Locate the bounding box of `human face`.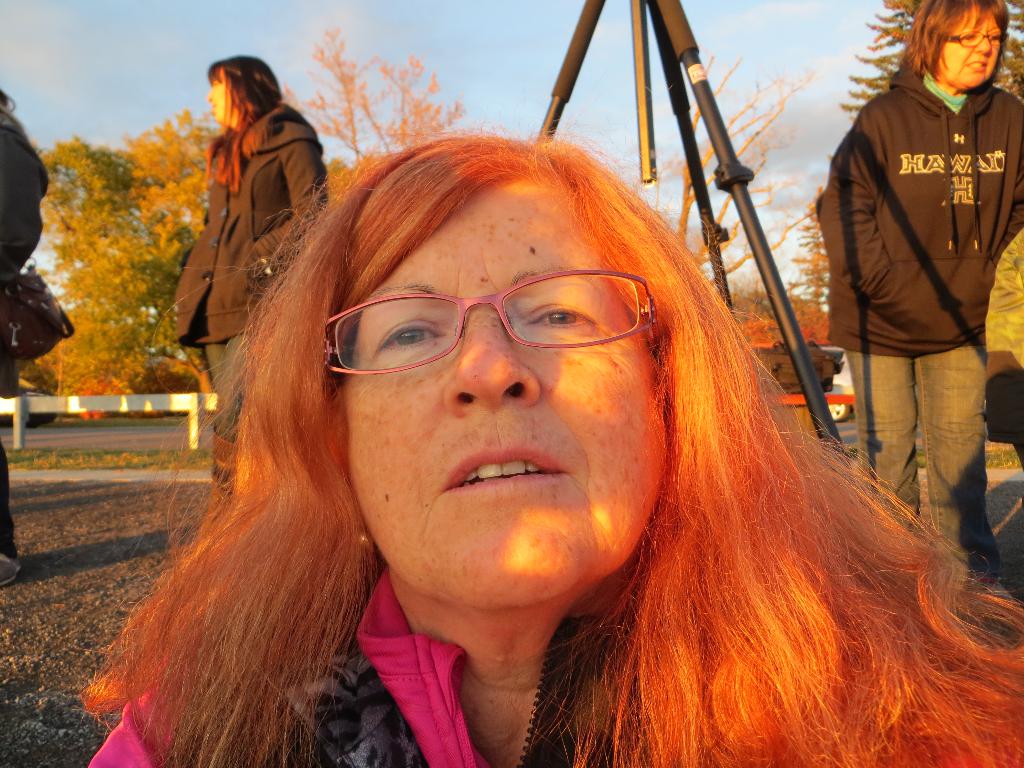
Bounding box: (left=212, top=65, right=232, bottom=117).
